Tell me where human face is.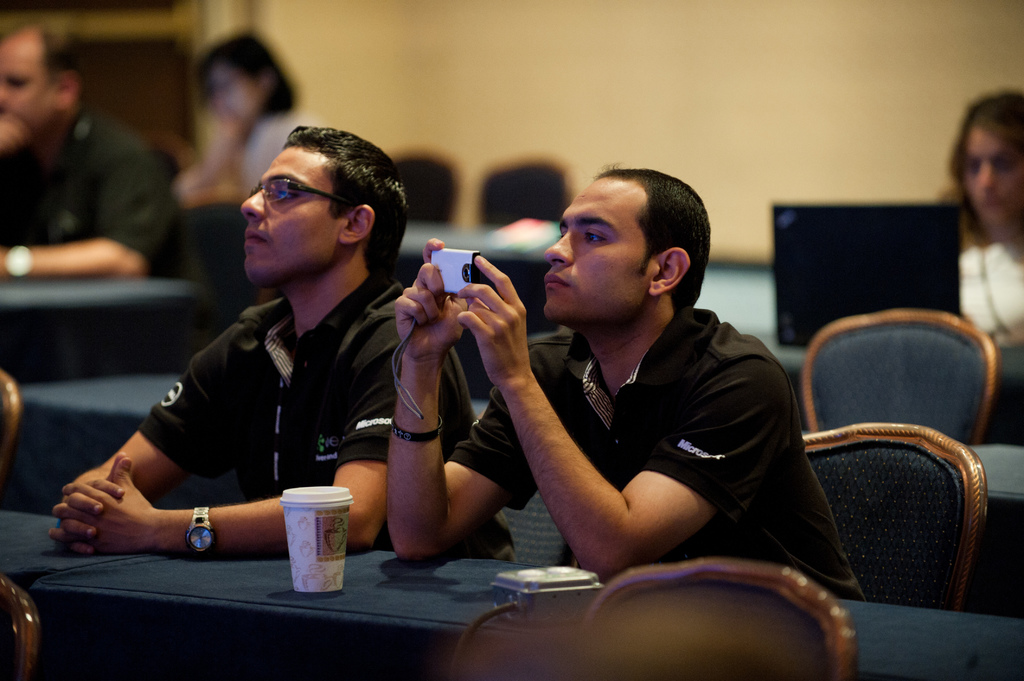
human face is at [236,143,346,282].
